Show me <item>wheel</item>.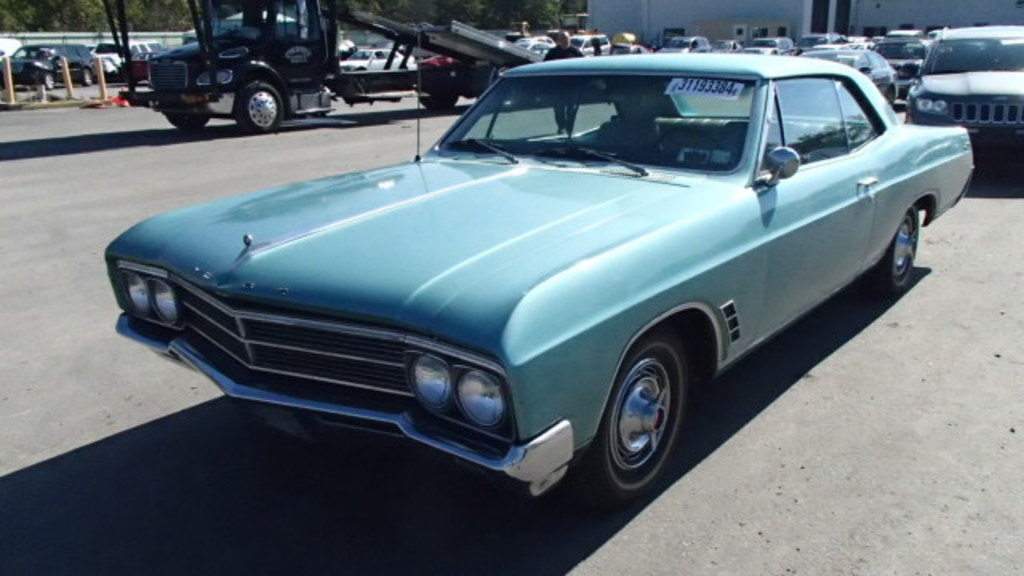
<item>wheel</item> is here: locate(867, 208, 918, 296).
